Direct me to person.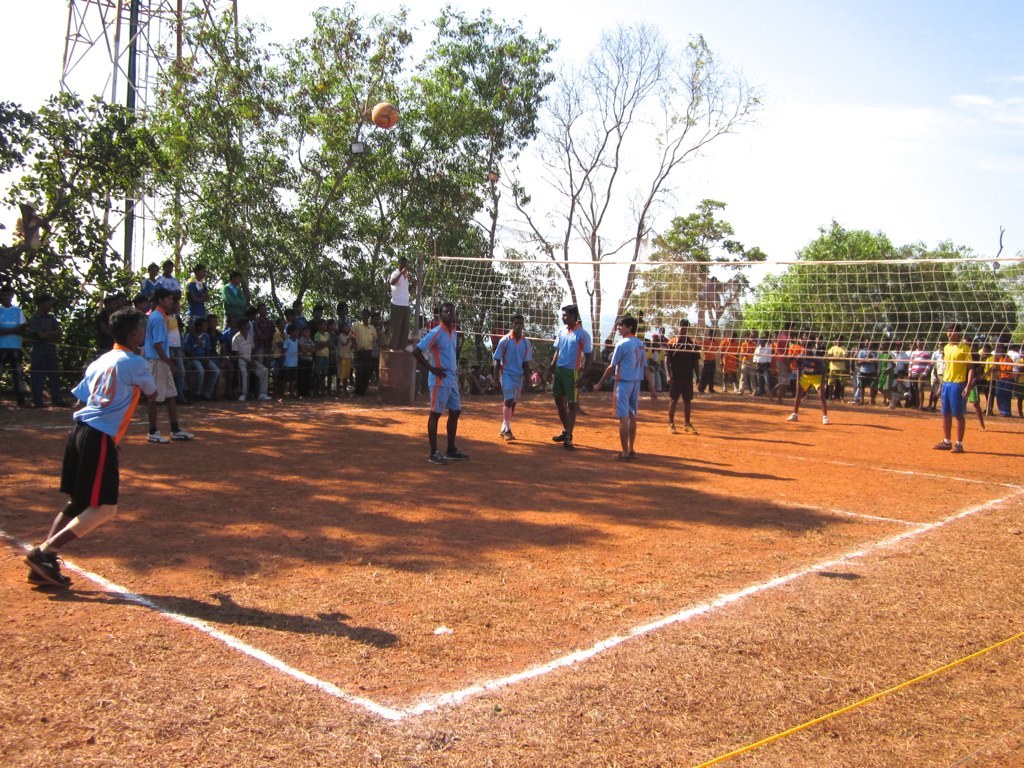
Direction: BBox(232, 321, 274, 404).
